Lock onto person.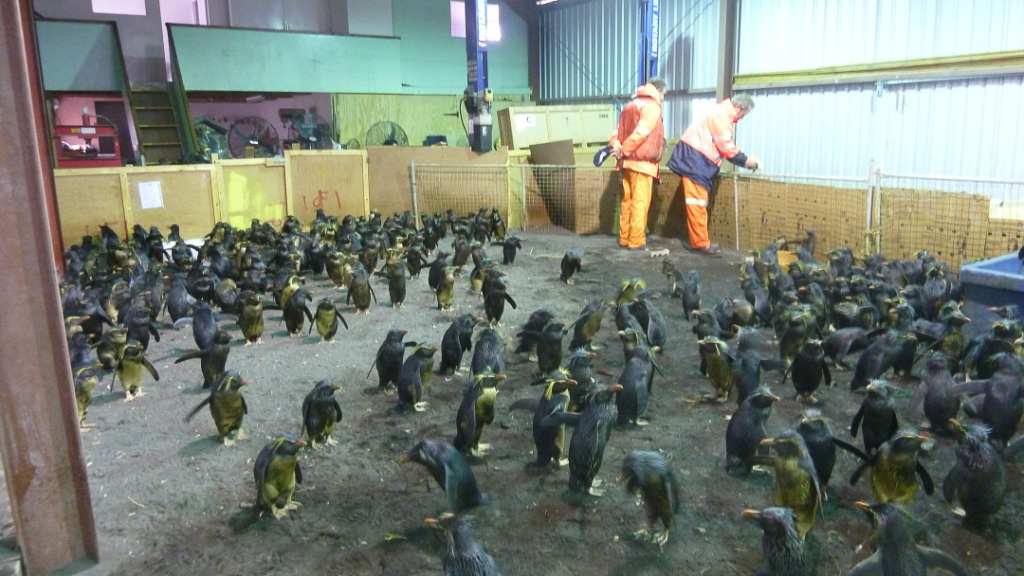
Locked: pyautogui.locateOnScreen(608, 77, 669, 246).
